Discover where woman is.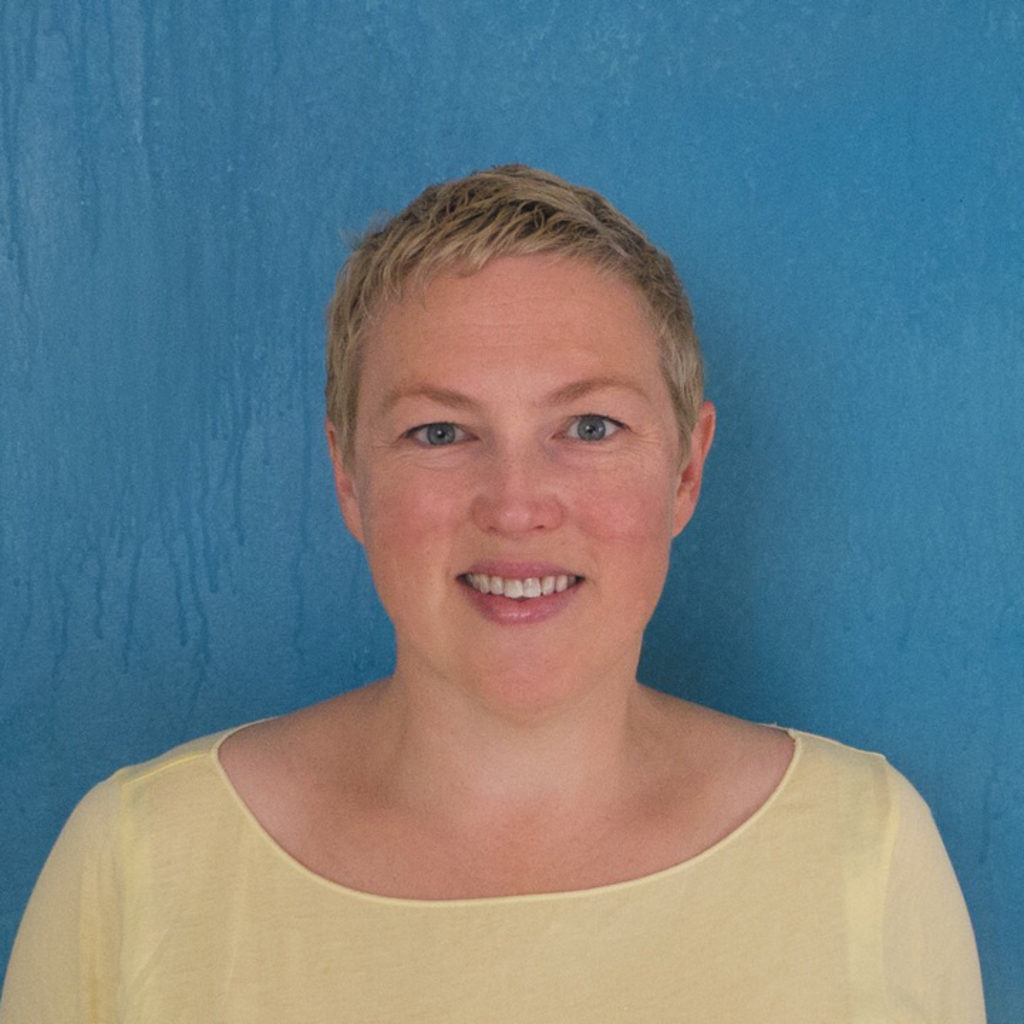
Discovered at bbox(0, 161, 987, 1023).
